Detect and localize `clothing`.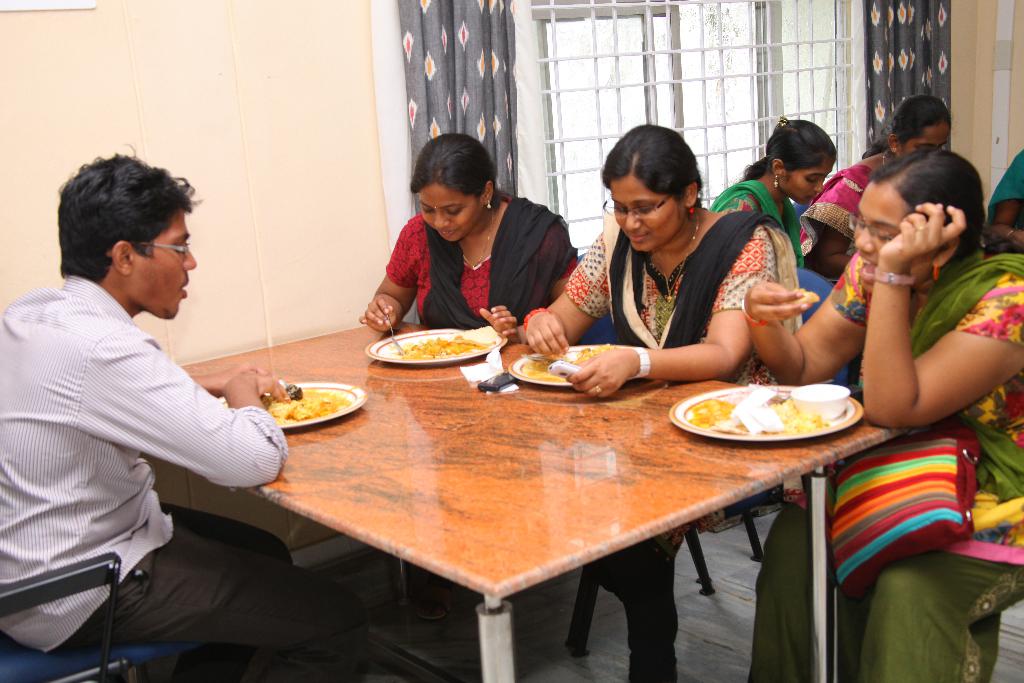
Localized at Rect(702, 174, 801, 259).
